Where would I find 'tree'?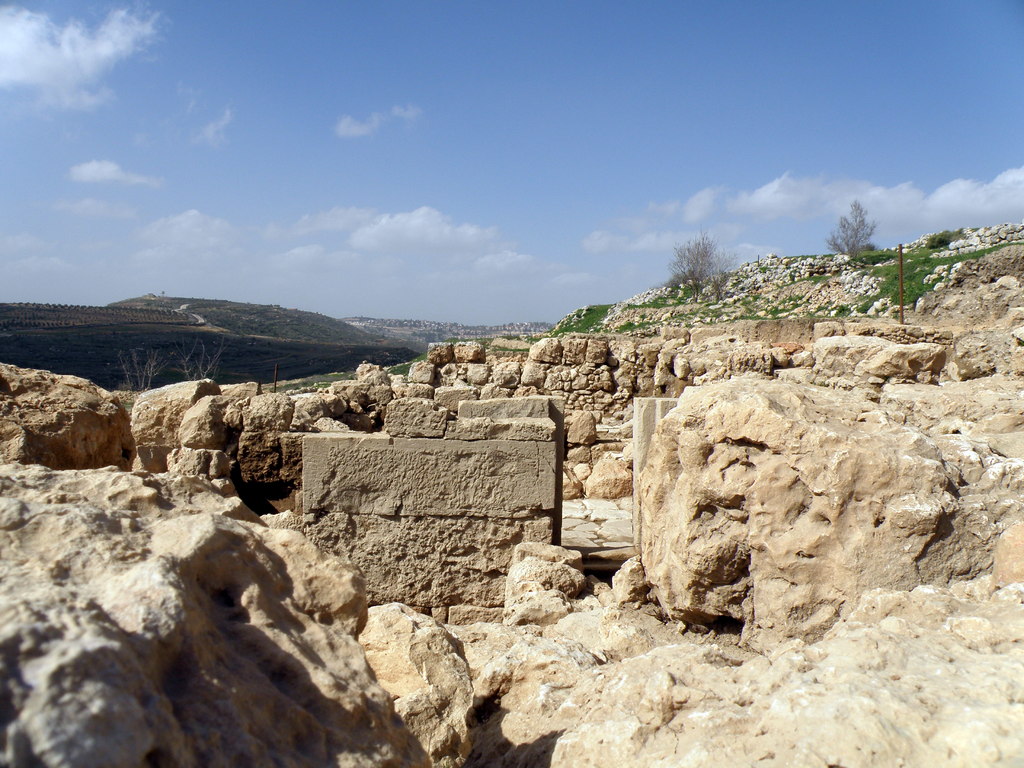
At box(825, 198, 882, 262).
